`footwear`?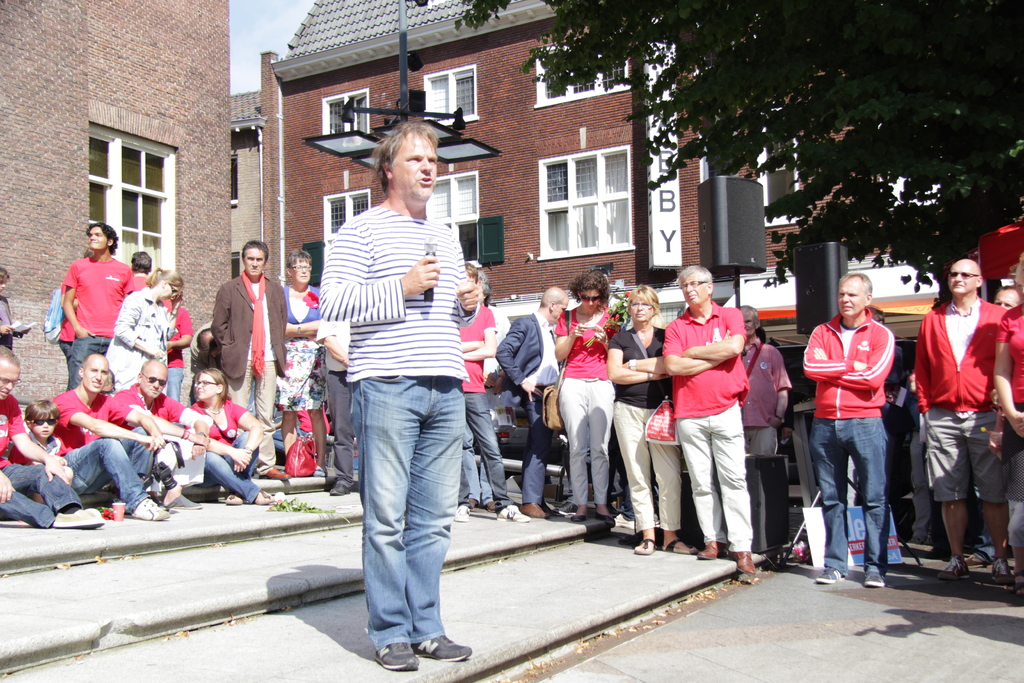
[520, 501, 550, 517]
